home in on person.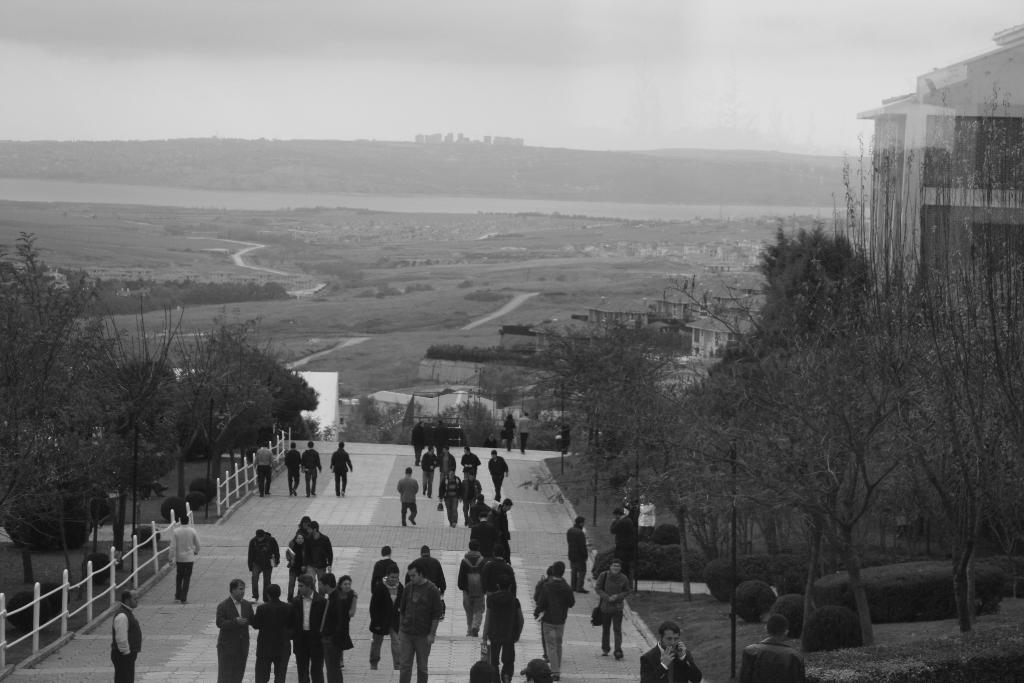
Homed in at (166, 513, 202, 607).
